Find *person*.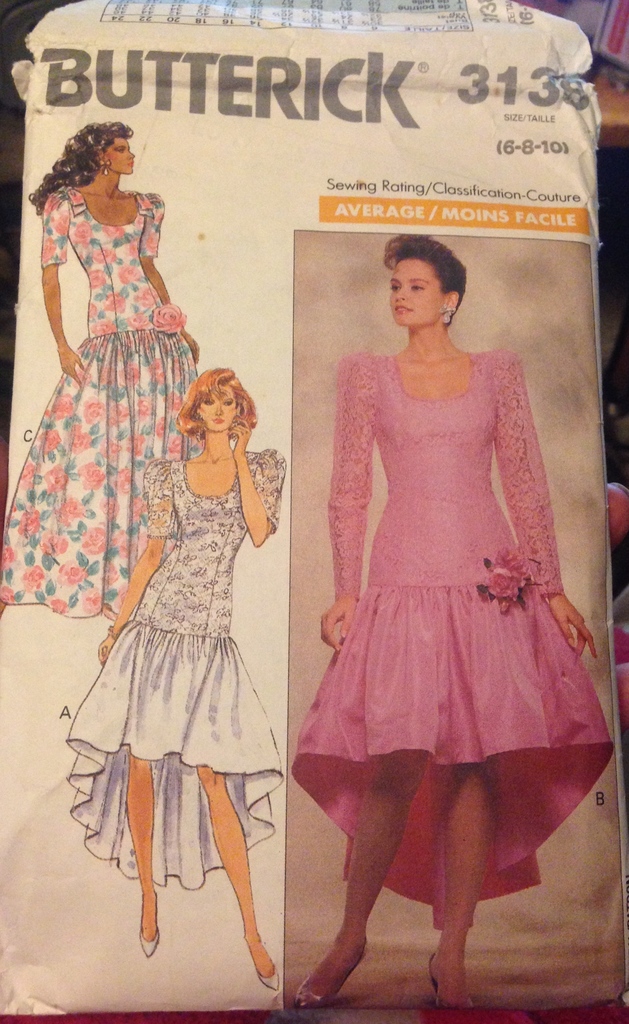
(0, 116, 199, 623).
